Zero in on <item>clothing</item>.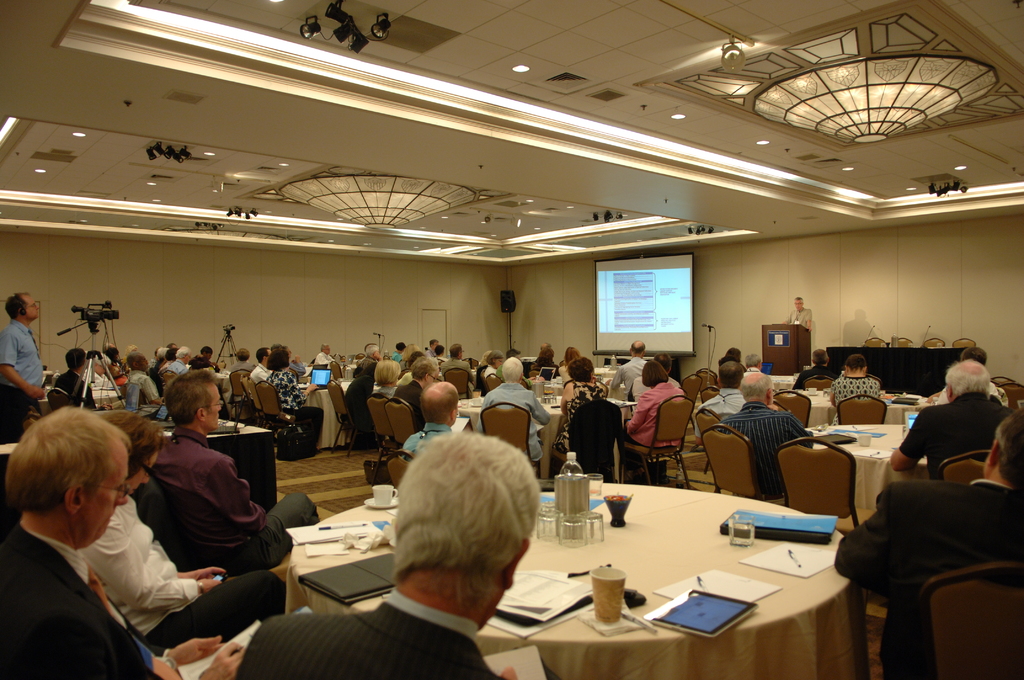
Zeroed in: locate(622, 373, 691, 454).
